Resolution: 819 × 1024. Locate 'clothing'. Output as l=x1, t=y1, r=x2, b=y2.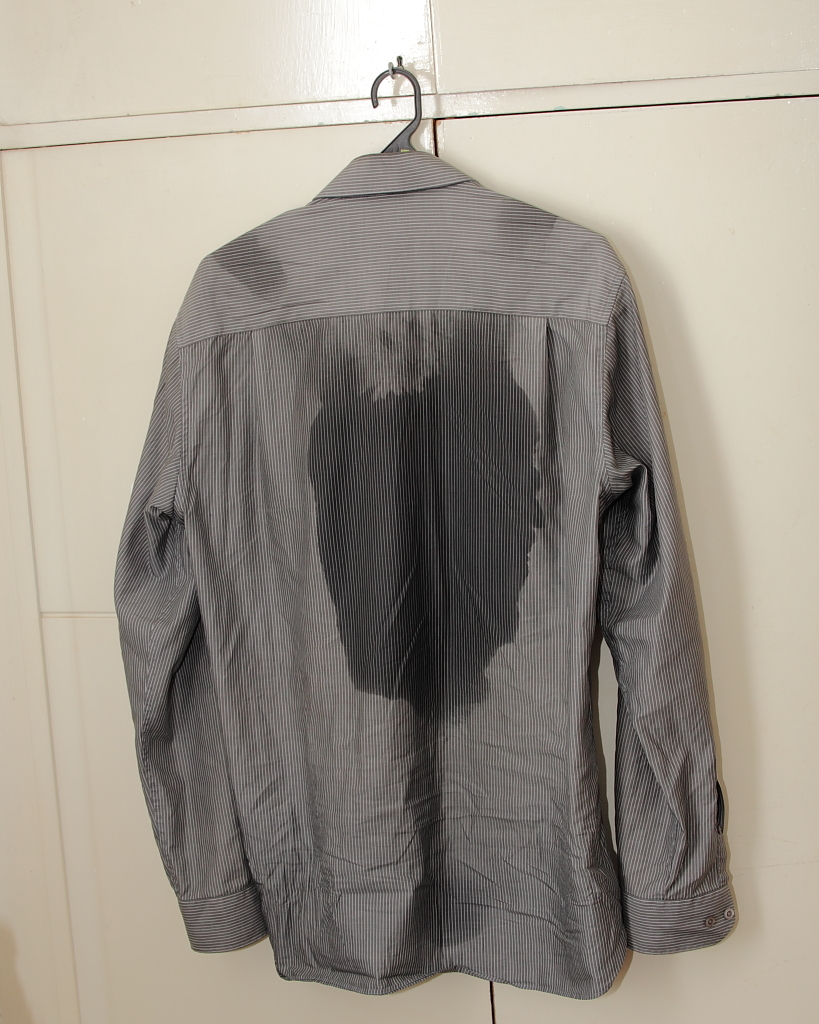
l=141, t=209, r=691, b=967.
